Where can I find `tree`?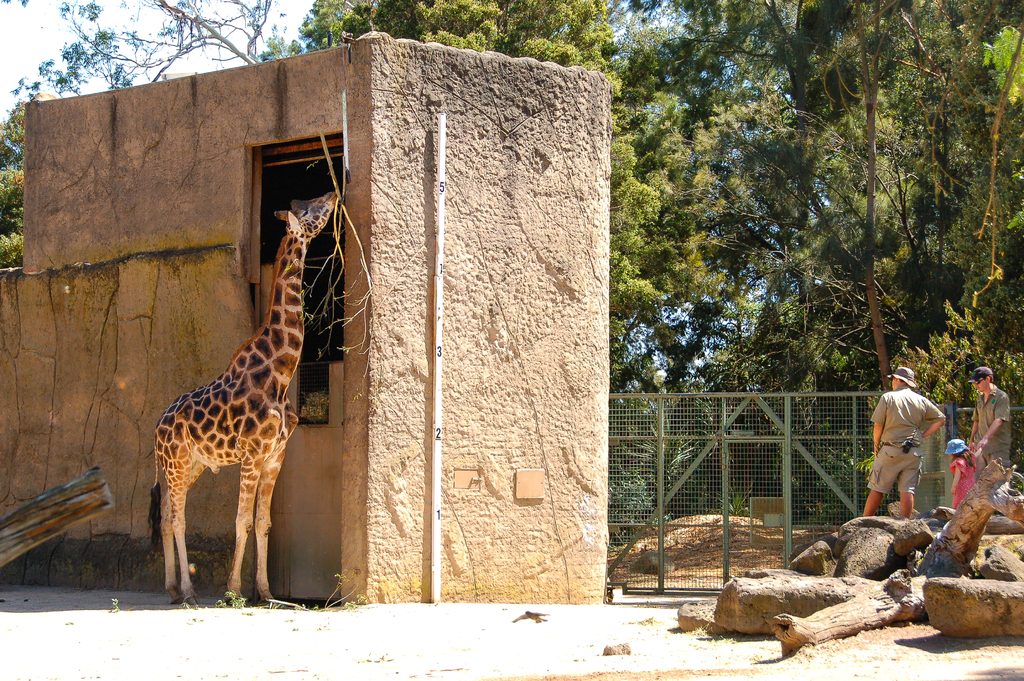
You can find it at <bbox>908, 0, 1023, 487</bbox>.
